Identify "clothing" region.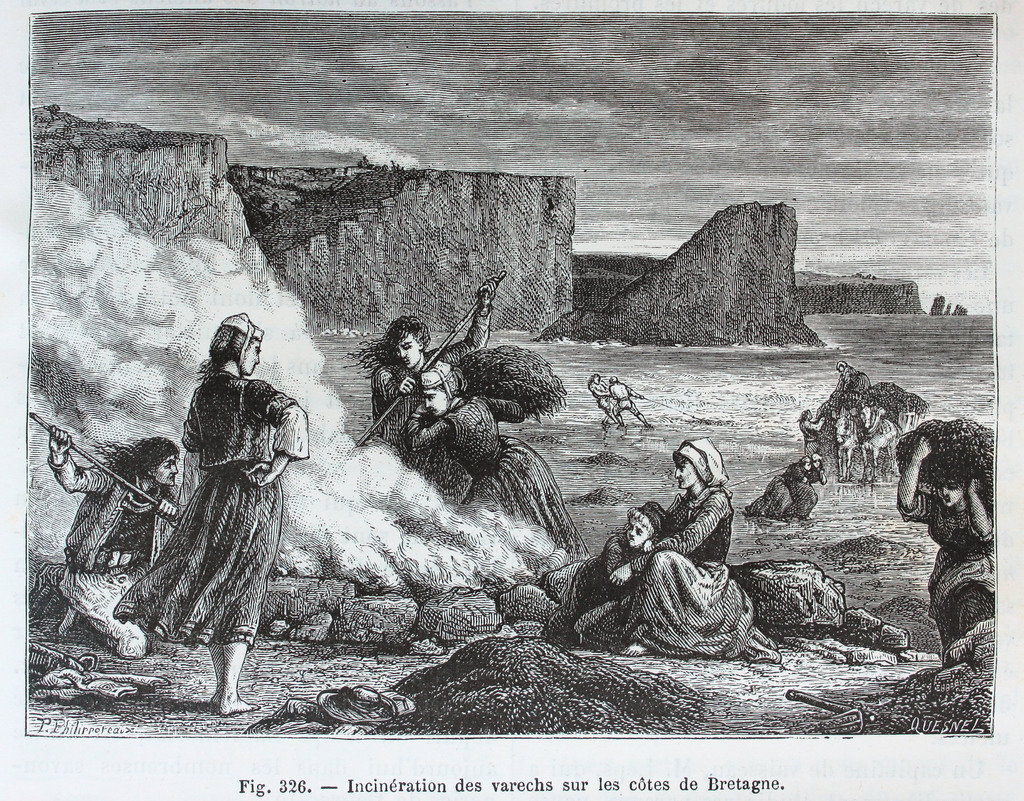
Region: box(579, 552, 655, 650).
